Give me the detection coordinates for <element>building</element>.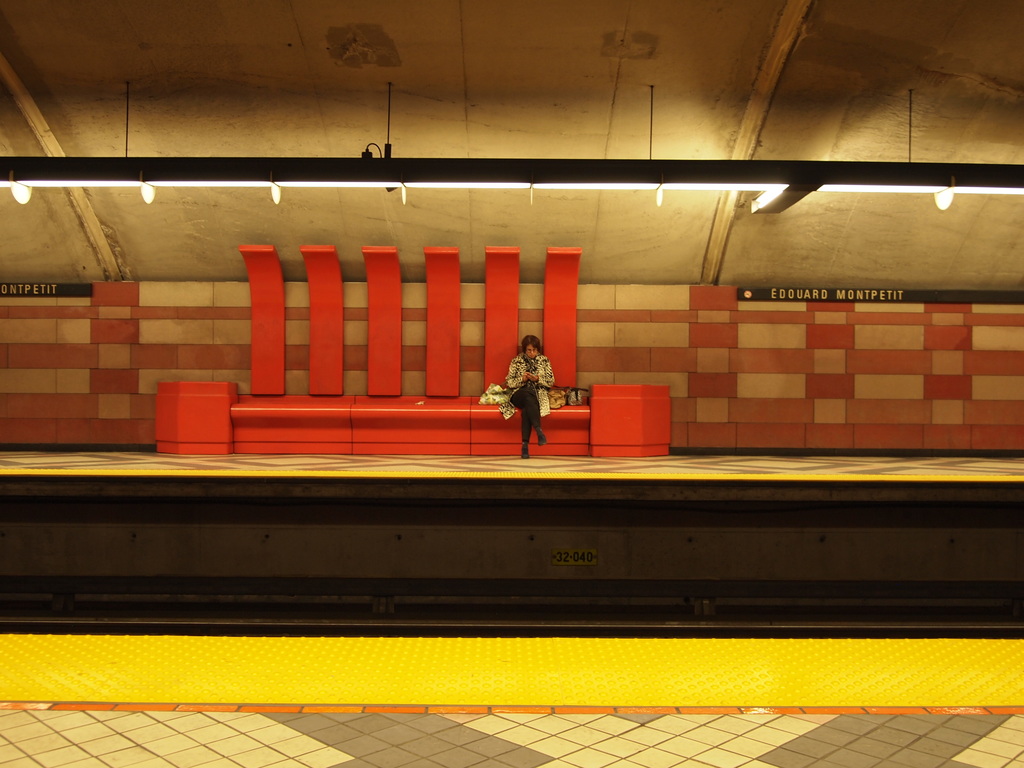
region(0, 0, 1023, 764).
